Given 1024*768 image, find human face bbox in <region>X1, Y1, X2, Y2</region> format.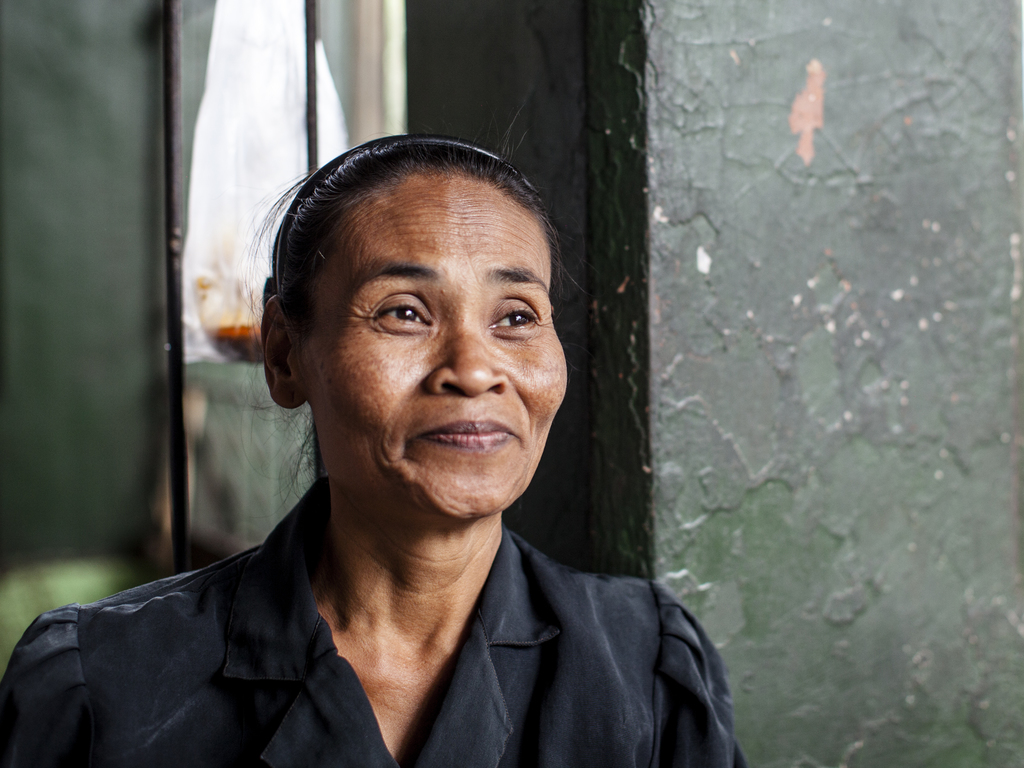
<region>303, 175, 568, 520</region>.
